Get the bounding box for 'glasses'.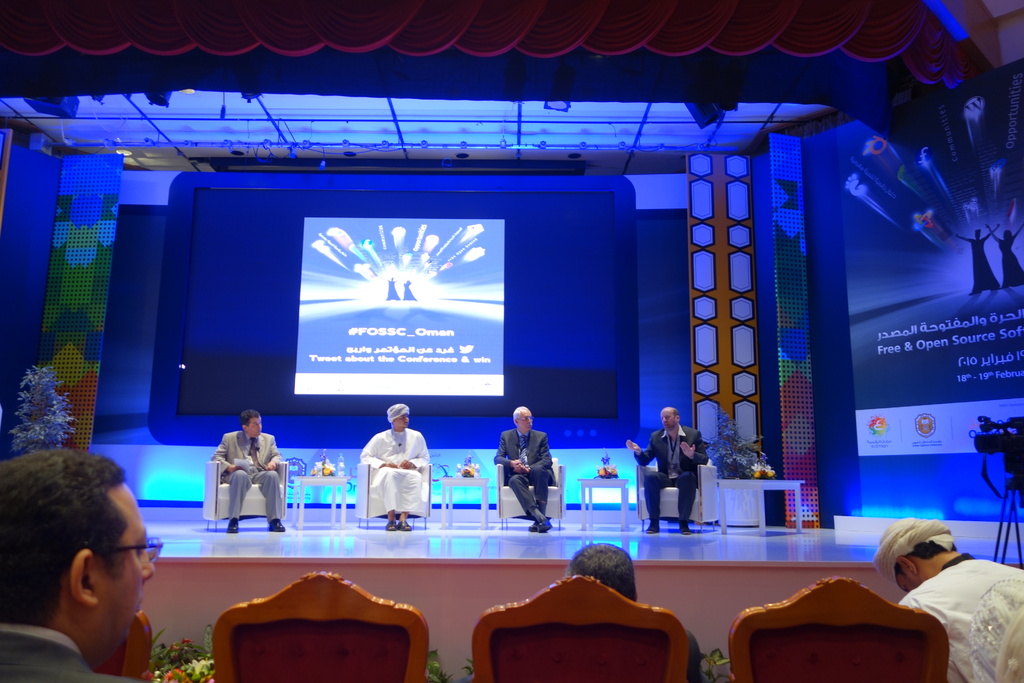
[x1=88, y1=534, x2=162, y2=563].
